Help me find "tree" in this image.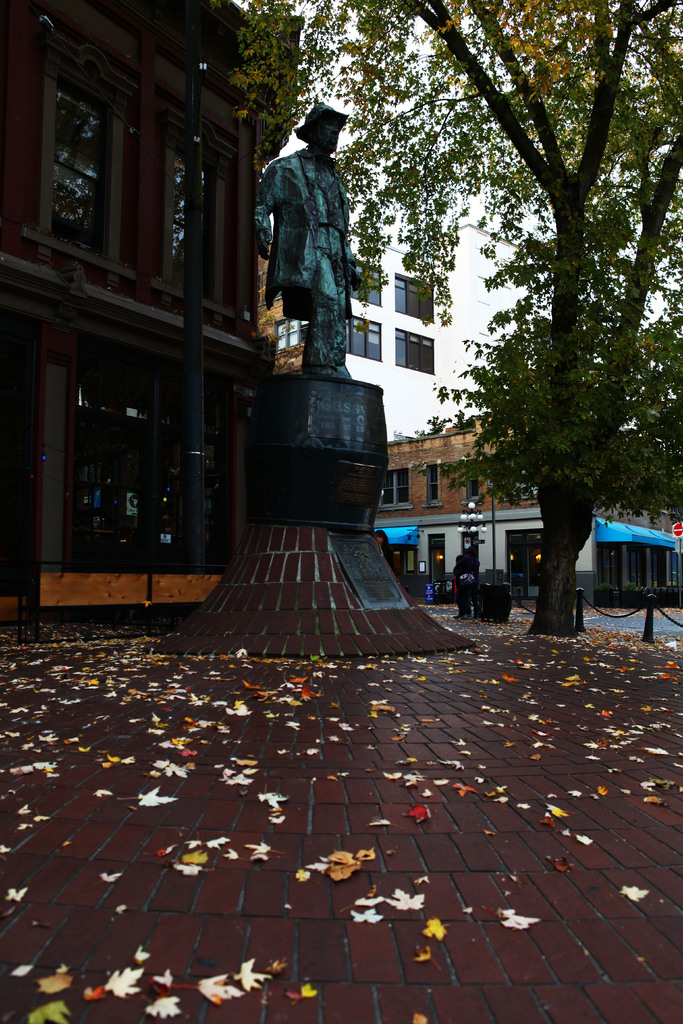
Found it: region(210, 0, 343, 280).
